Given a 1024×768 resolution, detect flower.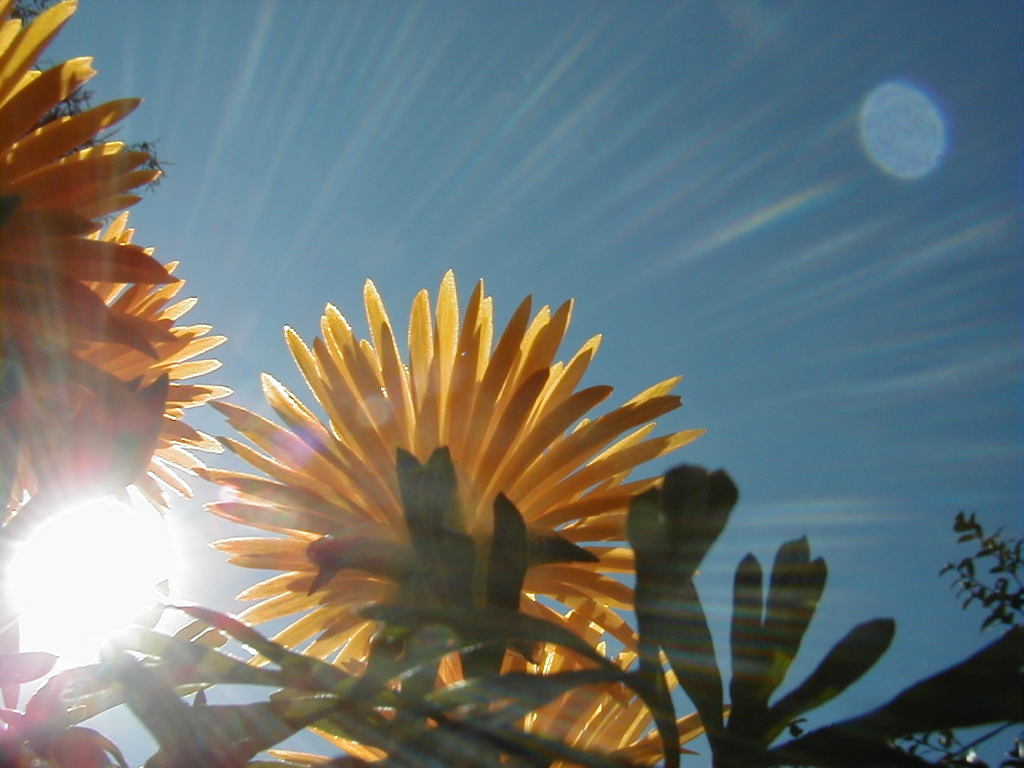
(left=274, top=591, right=733, bottom=767).
